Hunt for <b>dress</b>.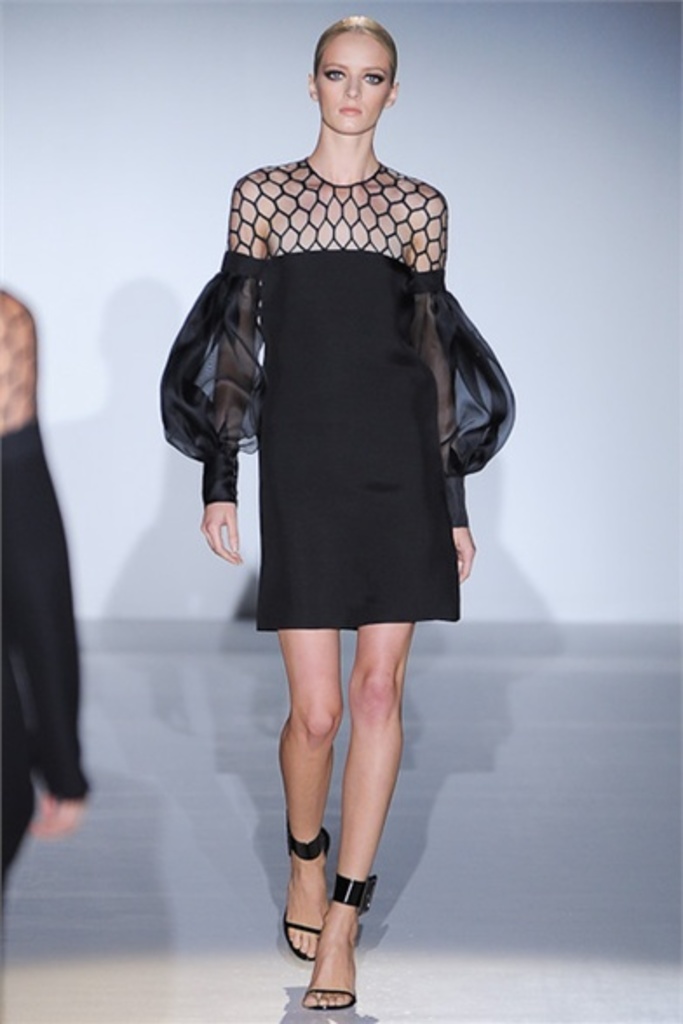
Hunted down at x1=0, y1=286, x2=89, y2=920.
